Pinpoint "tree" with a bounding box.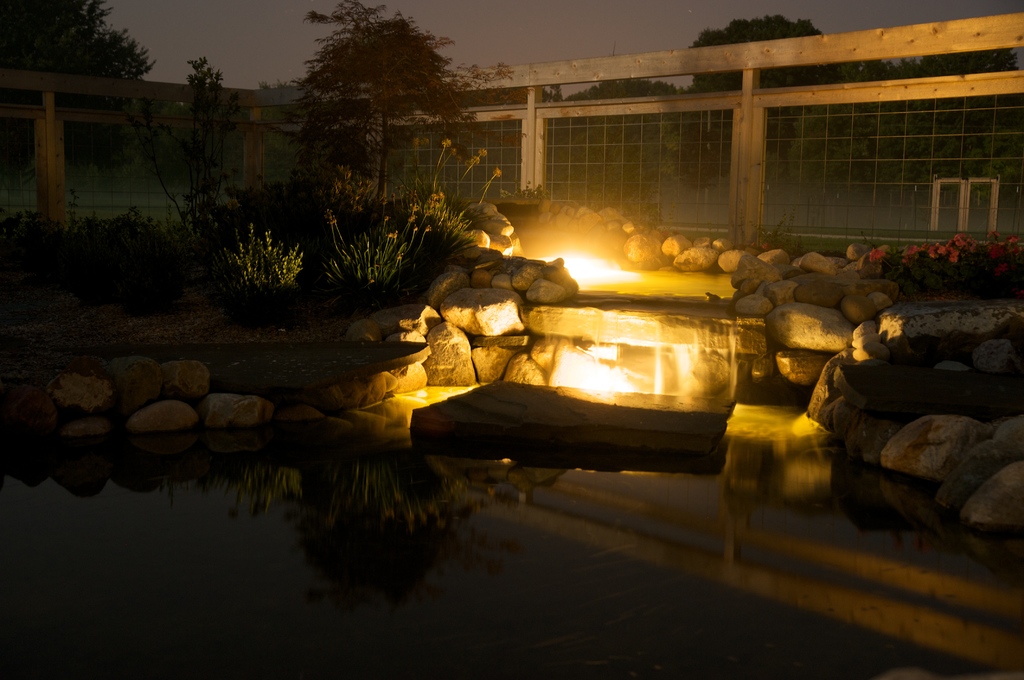
(683, 13, 847, 181).
